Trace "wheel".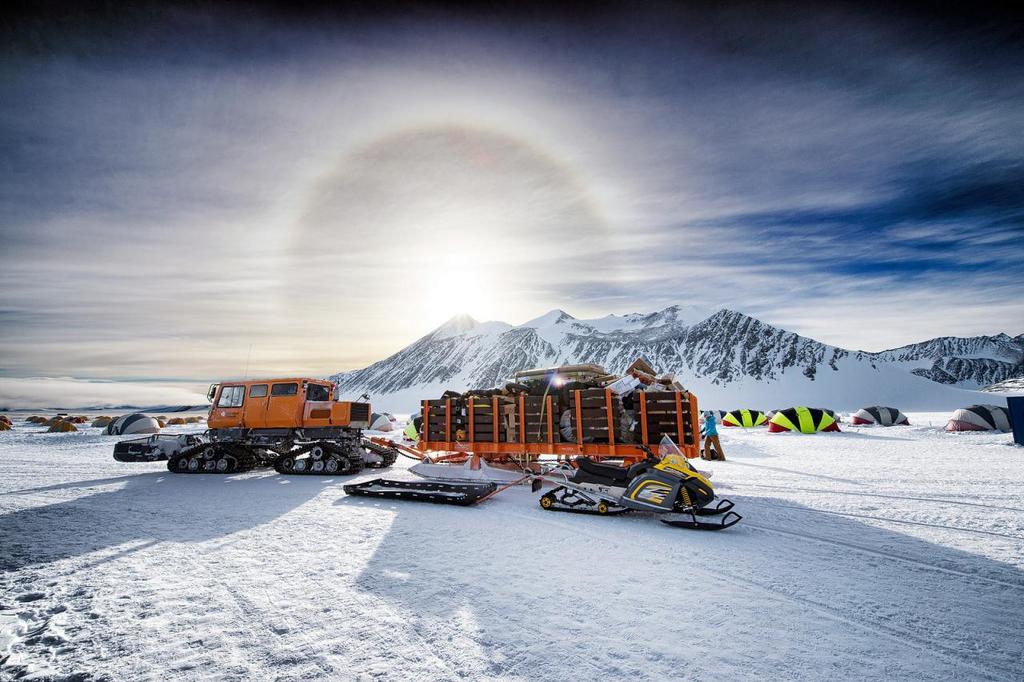
Traced to 312, 460, 324, 473.
